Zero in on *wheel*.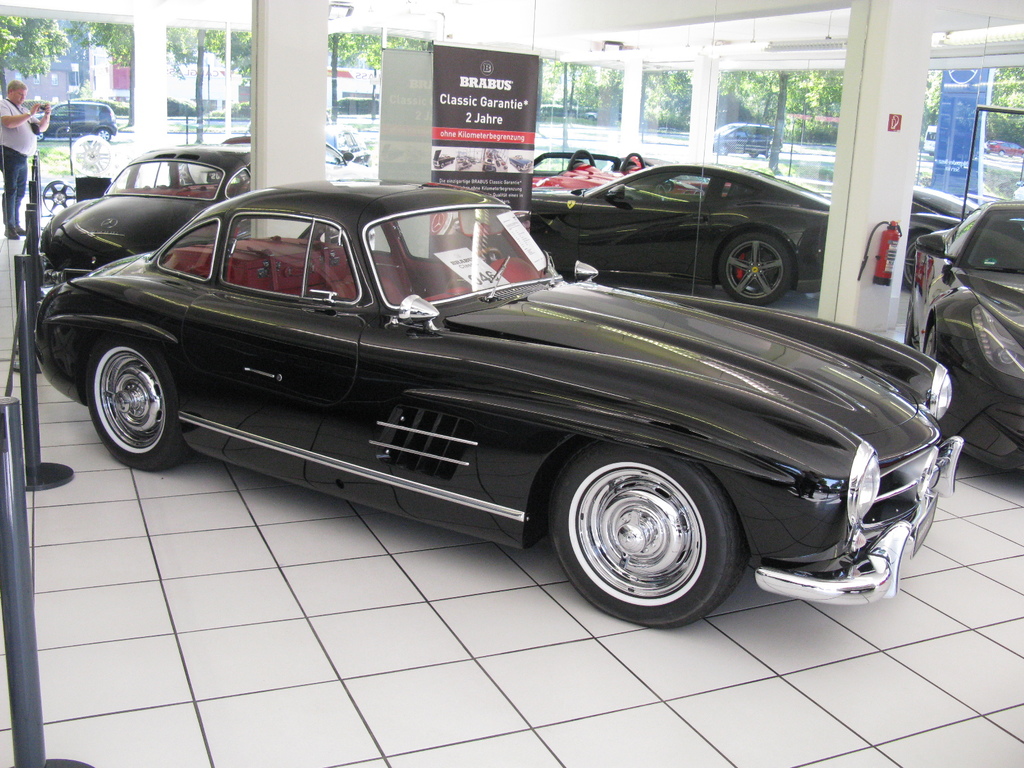
Zeroed in: BBox(84, 341, 189, 472).
